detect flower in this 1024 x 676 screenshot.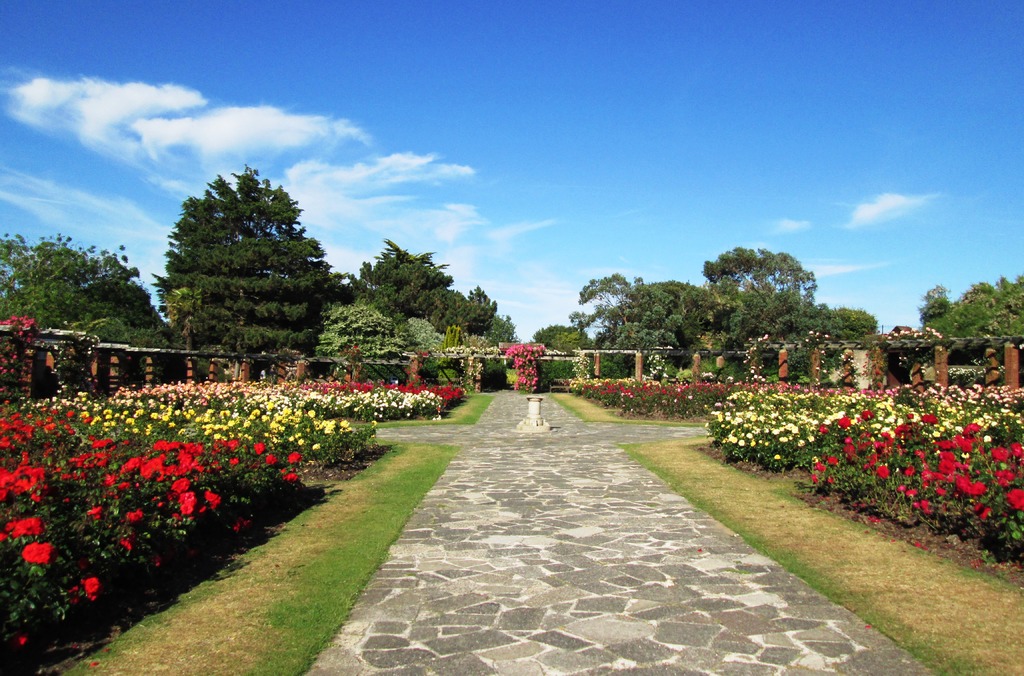
Detection: box=[826, 477, 835, 484].
